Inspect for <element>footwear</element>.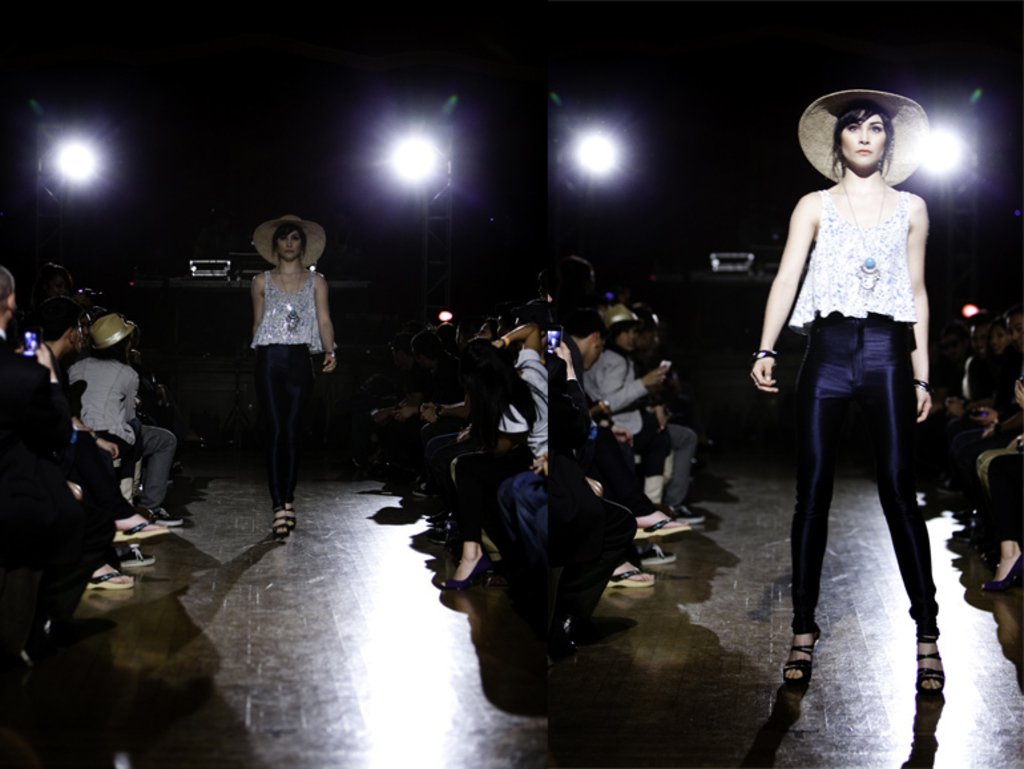
Inspection: l=787, t=624, r=815, b=683.
